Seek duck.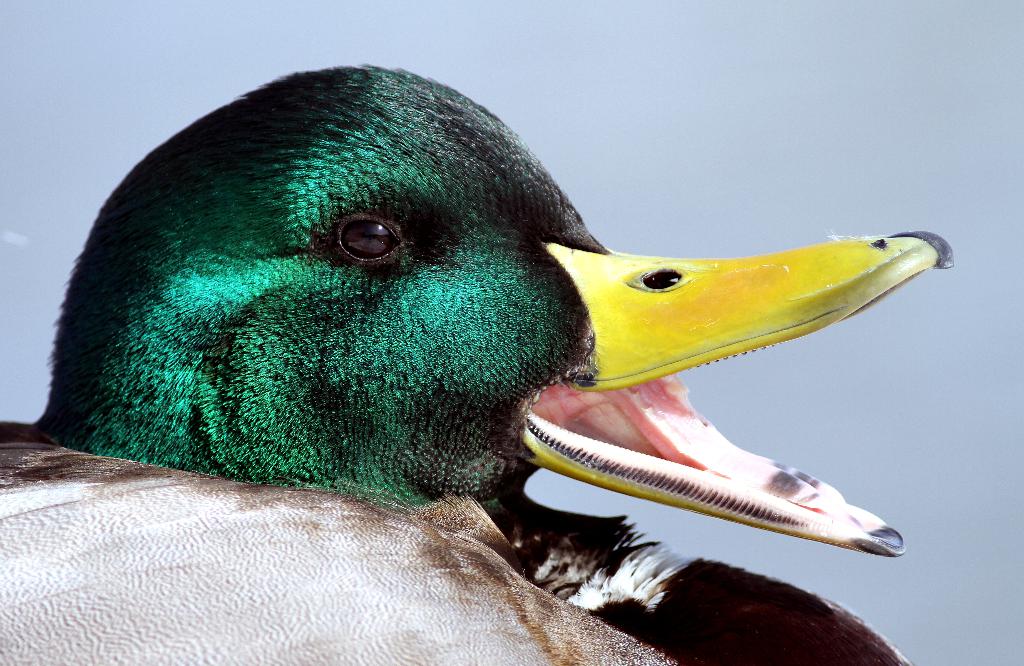
36:103:963:582.
